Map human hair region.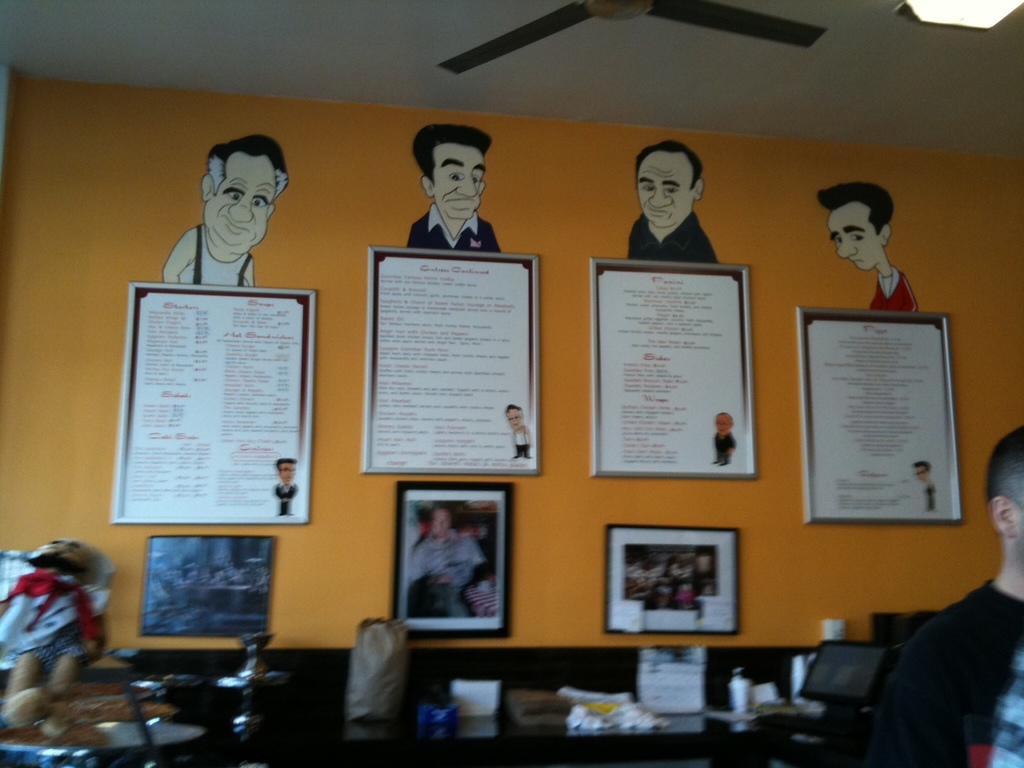
Mapped to pyautogui.locateOnScreen(982, 426, 1023, 510).
